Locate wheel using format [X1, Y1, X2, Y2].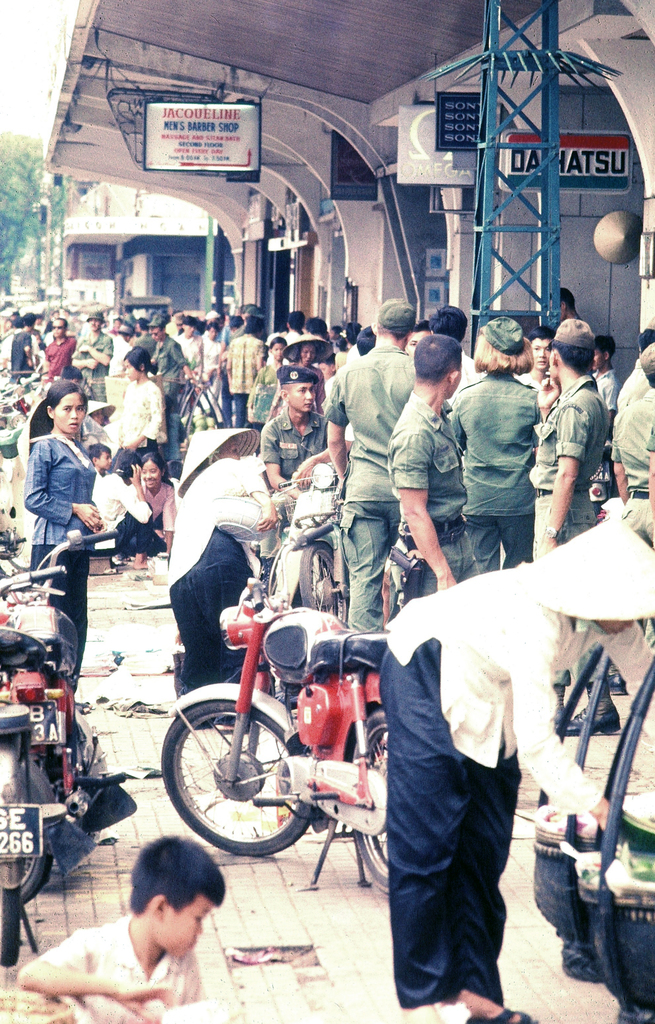
[298, 540, 349, 626].
